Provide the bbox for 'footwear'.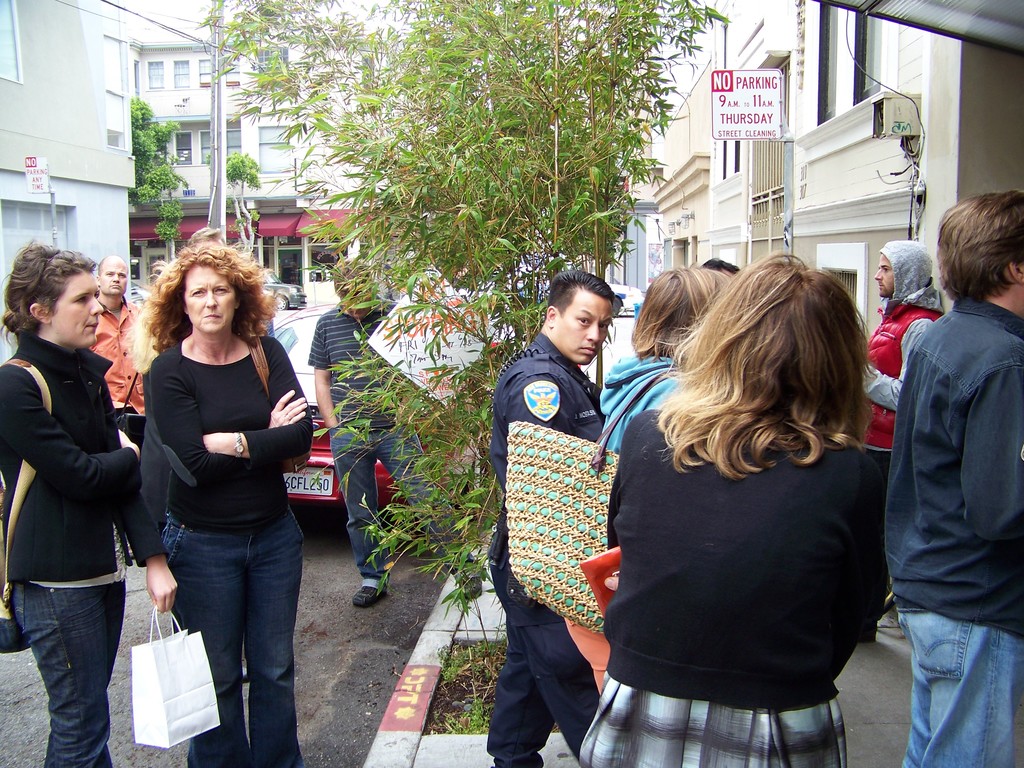
x1=353 y1=573 x2=386 y2=605.
